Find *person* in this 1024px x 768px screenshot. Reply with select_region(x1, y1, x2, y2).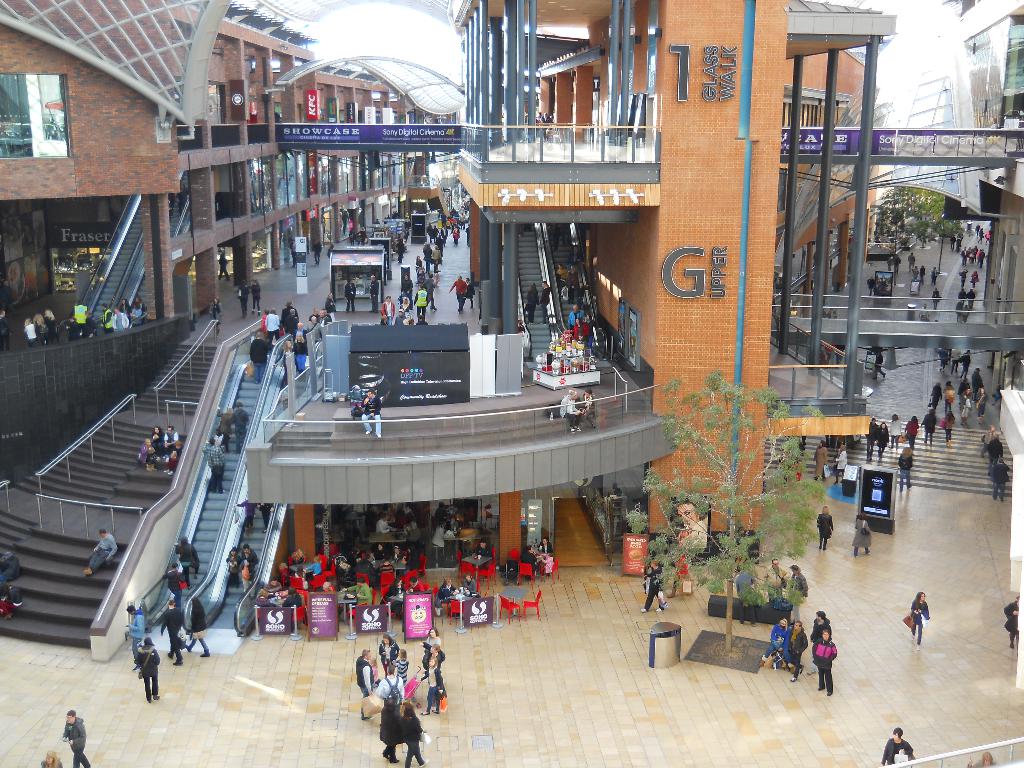
select_region(462, 570, 481, 593).
